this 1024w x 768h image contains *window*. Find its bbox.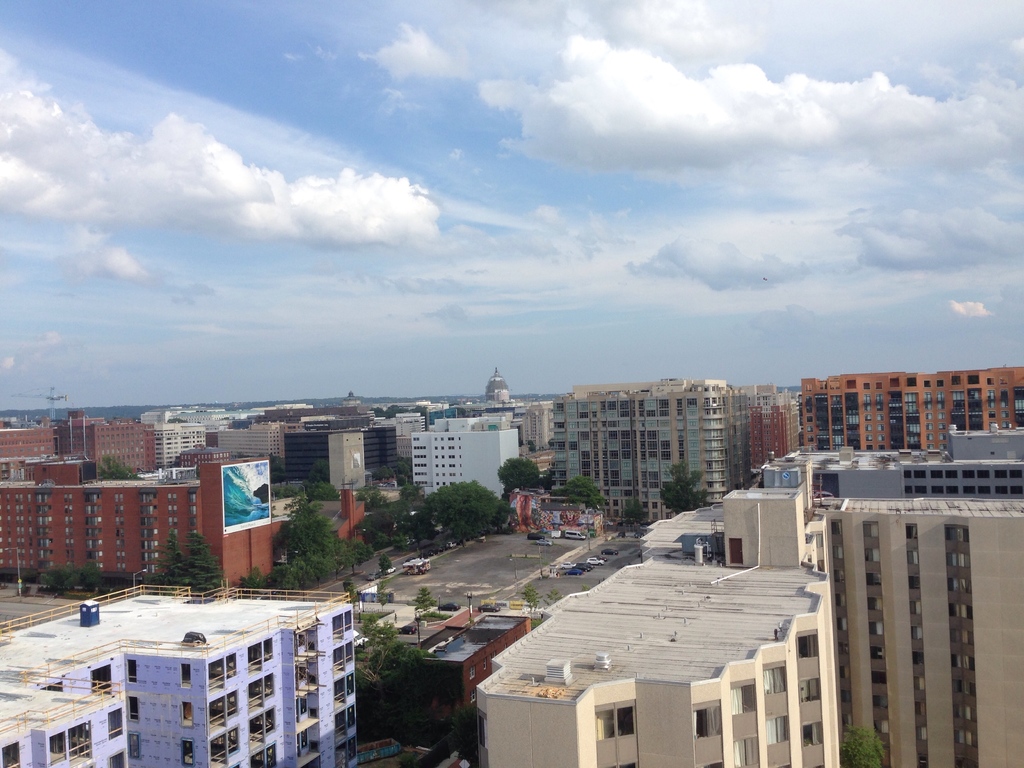
915:674:924:687.
